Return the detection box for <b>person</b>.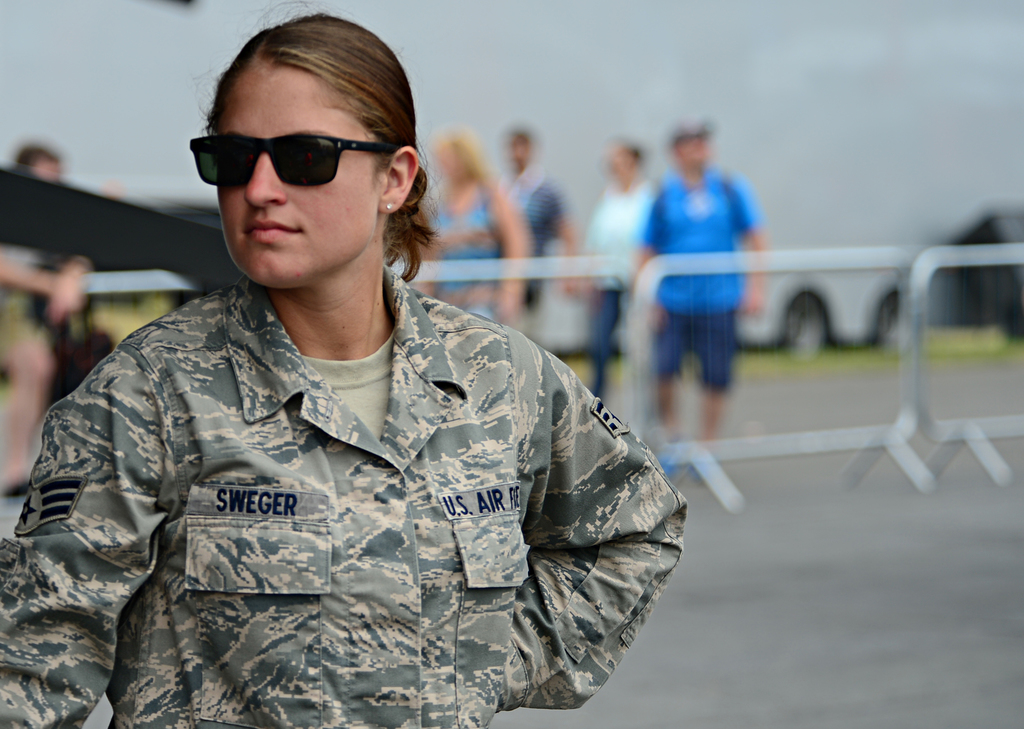
box(56, 39, 705, 721).
